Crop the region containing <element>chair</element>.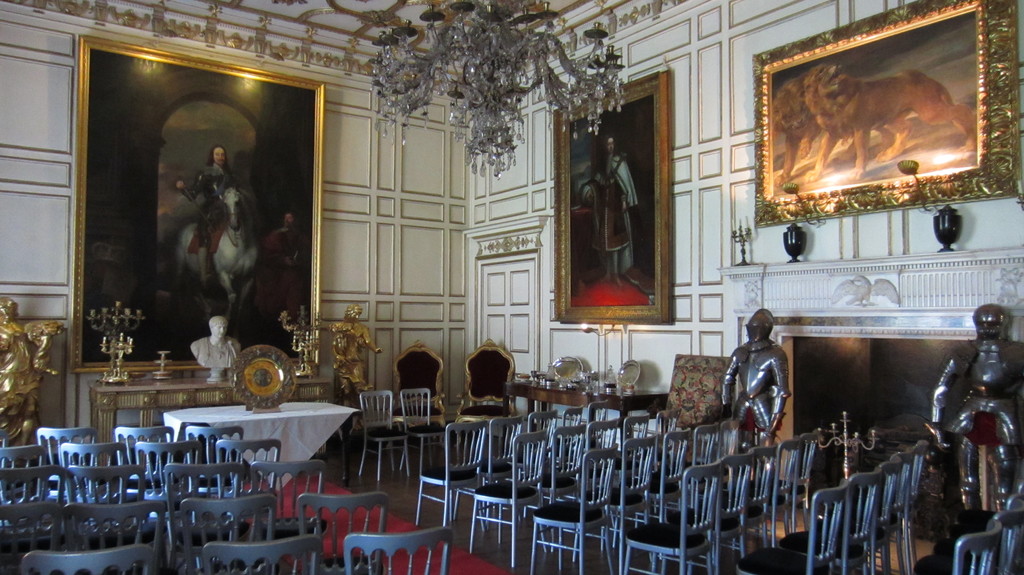
Crop region: Rect(609, 425, 685, 553).
